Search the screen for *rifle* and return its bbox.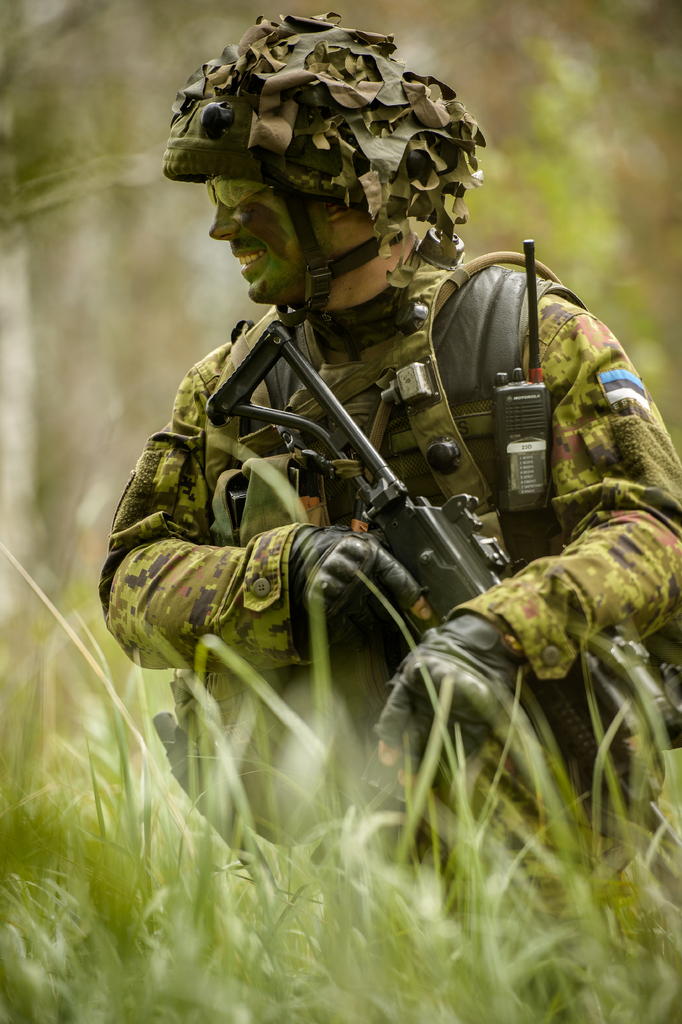
Found: crop(204, 319, 676, 845).
